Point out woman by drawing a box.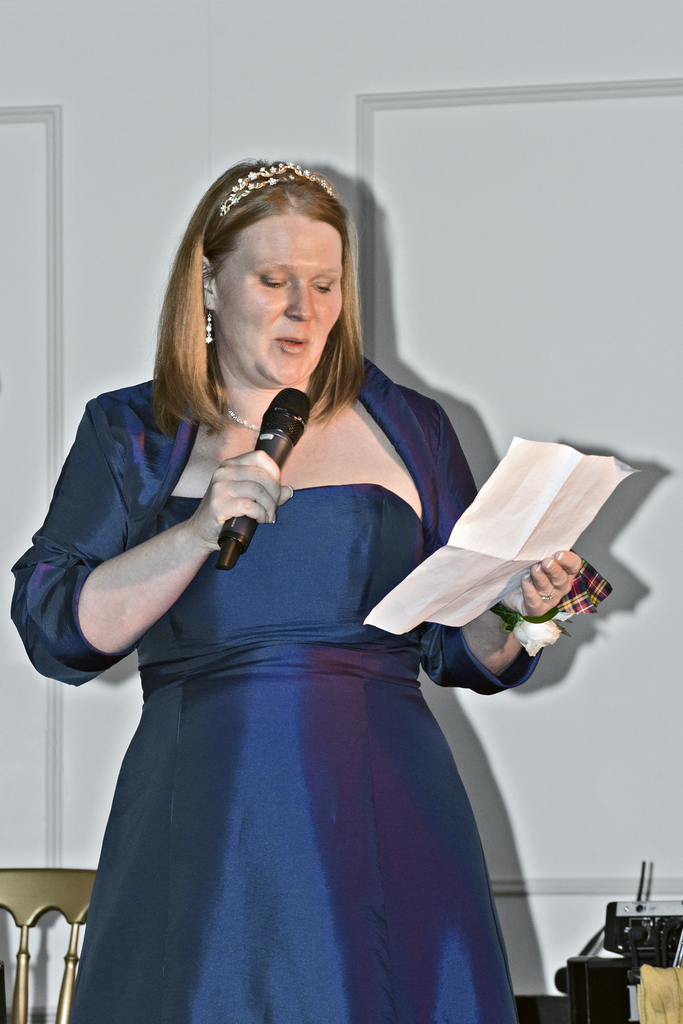
locate(37, 157, 547, 1023).
